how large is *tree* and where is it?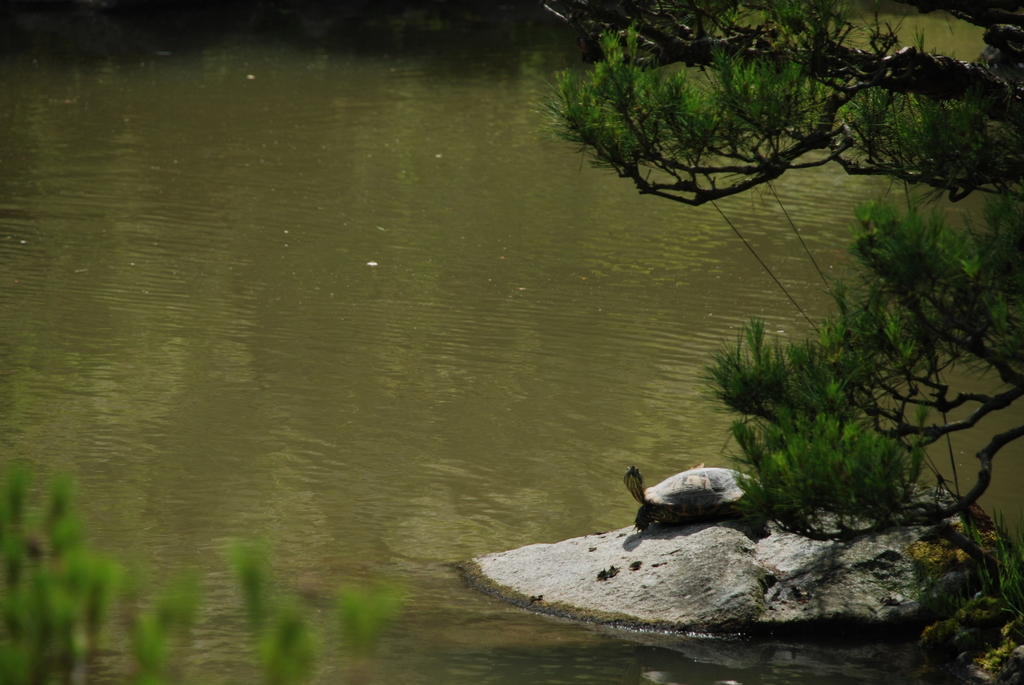
Bounding box: left=0, top=447, right=435, bottom=684.
